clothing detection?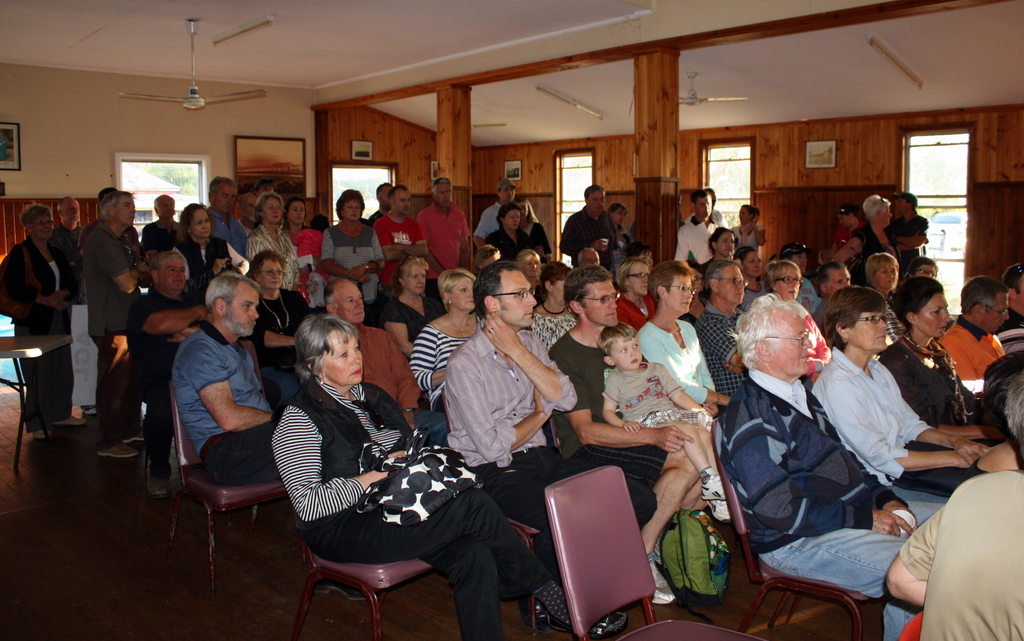
x1=189, y1=237, x2=231, y2=285
